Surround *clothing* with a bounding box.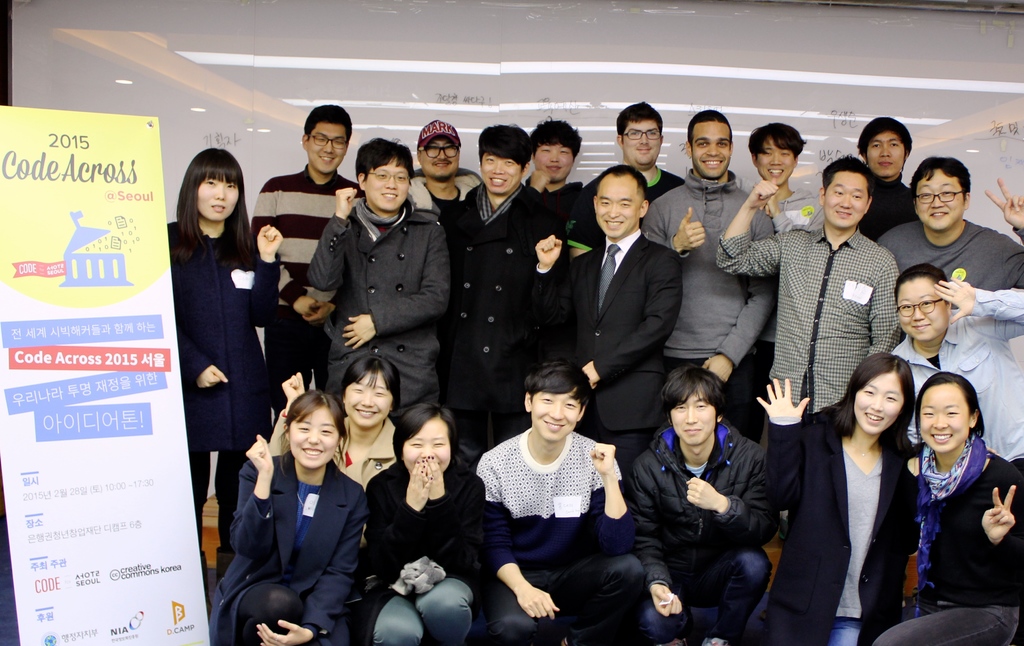
[246, 166, 364, 402].
